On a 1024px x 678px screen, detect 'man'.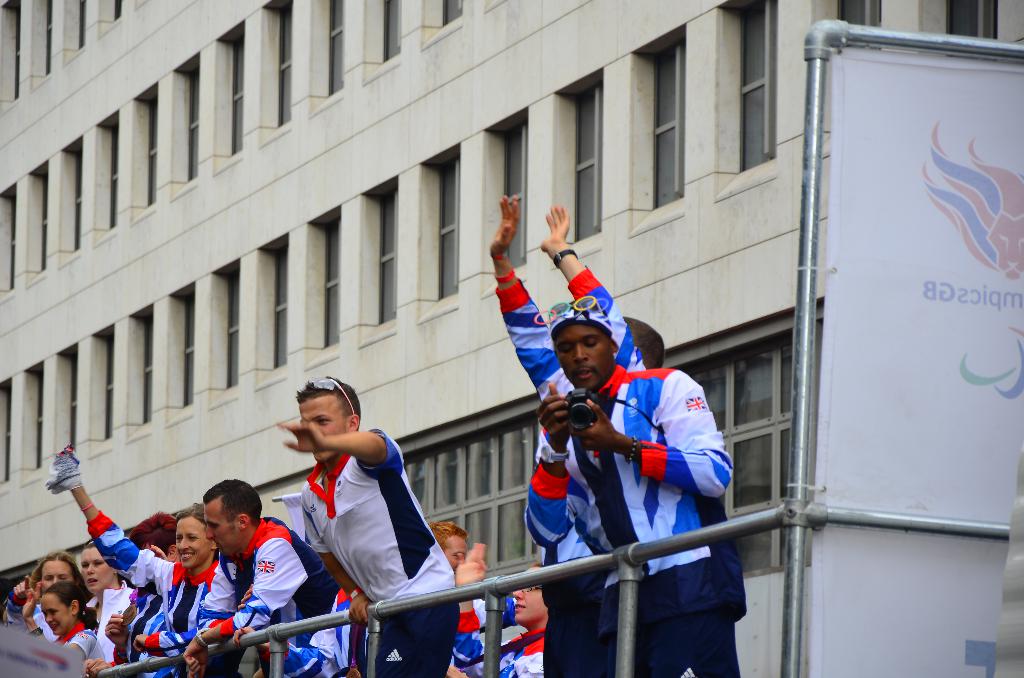
(left=66, top=448, right=248, bottom=677).
